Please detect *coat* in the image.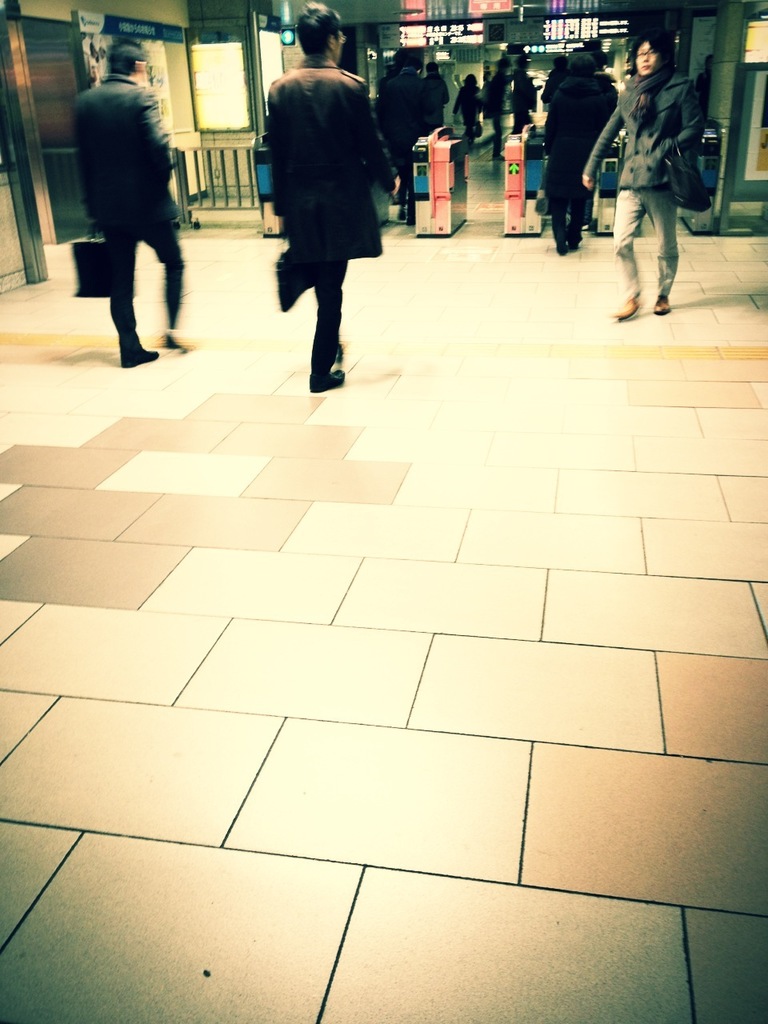
bbox(570, 54, 704, 193).
